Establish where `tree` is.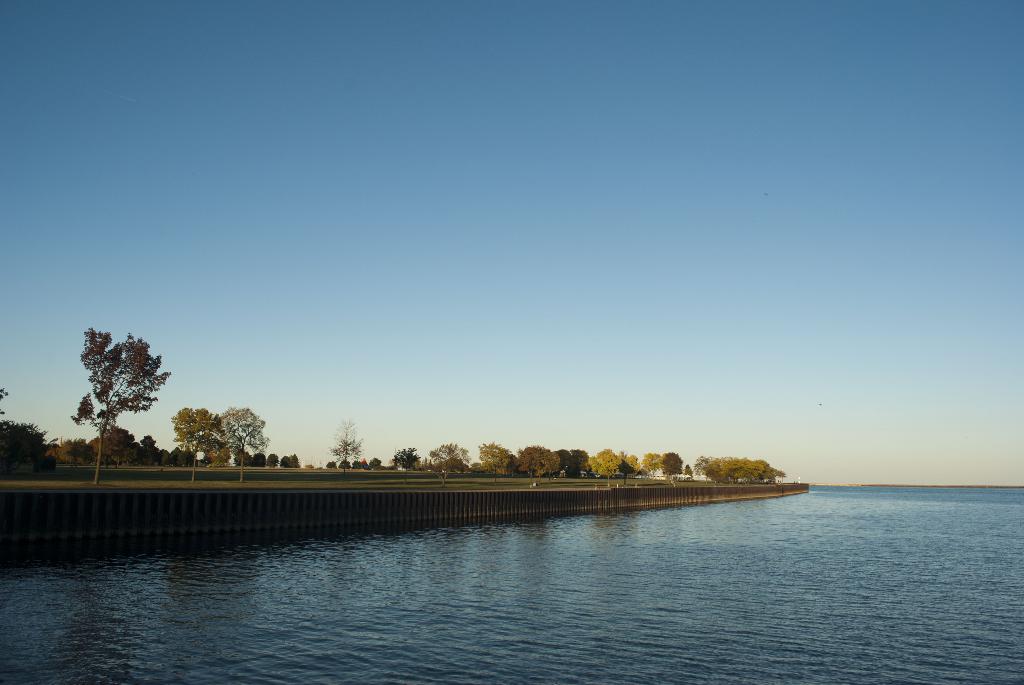
Established at 333, 423, 366, 480.
